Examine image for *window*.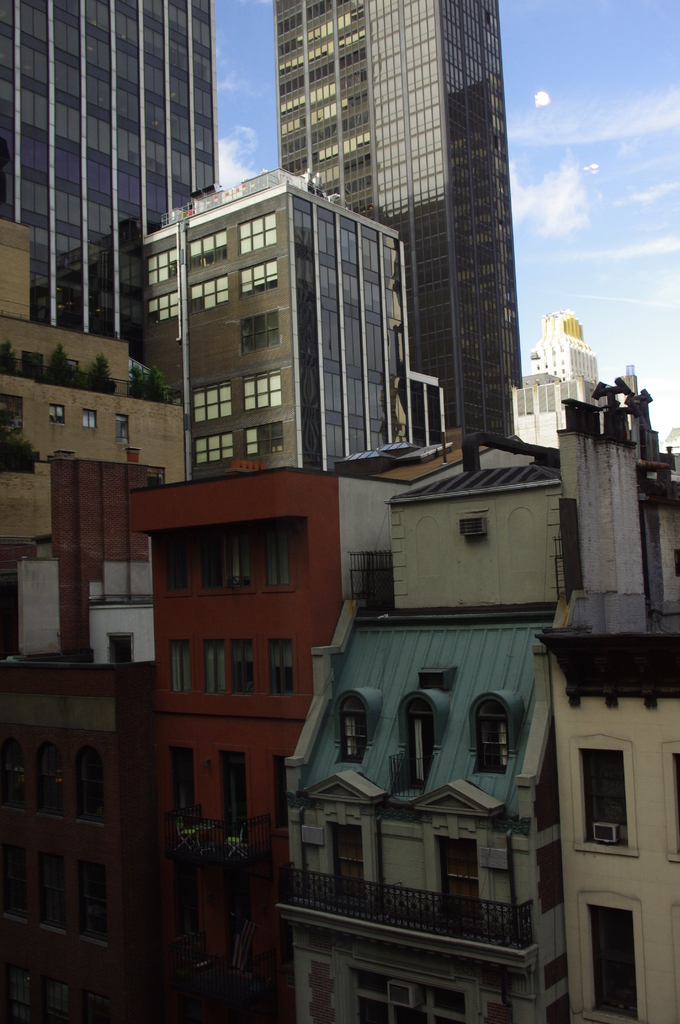
Examination result: (x1=145, y1=290, x2=178, y2=327).
